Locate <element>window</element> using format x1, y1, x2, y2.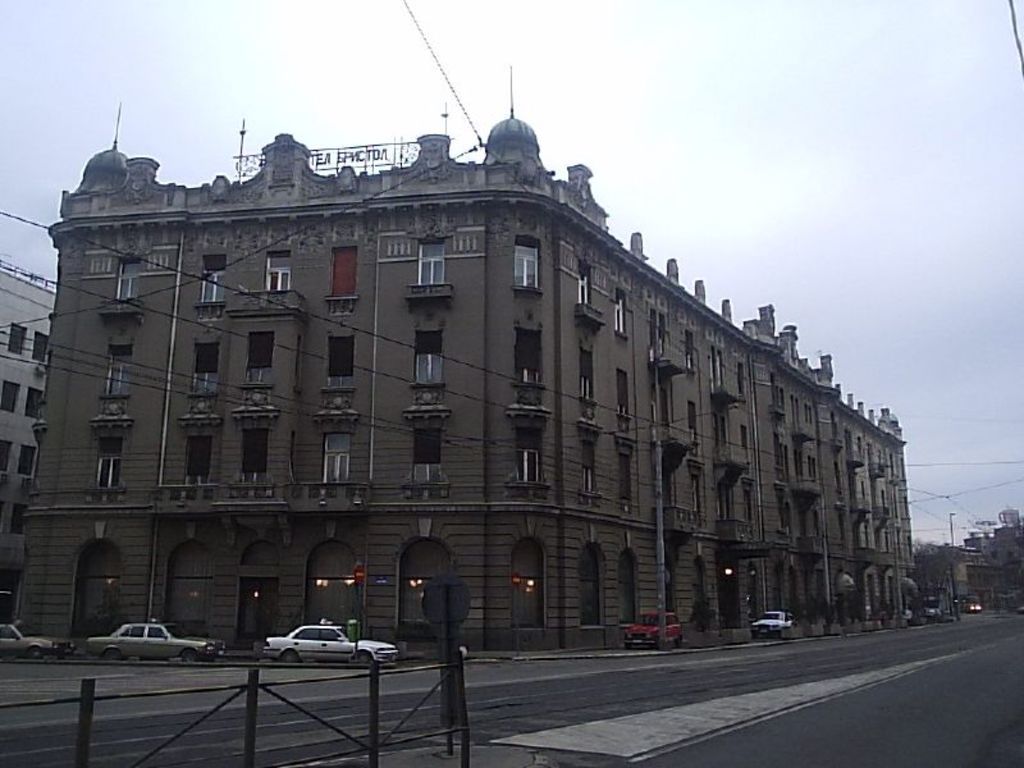
264, 250, 291, 293.
